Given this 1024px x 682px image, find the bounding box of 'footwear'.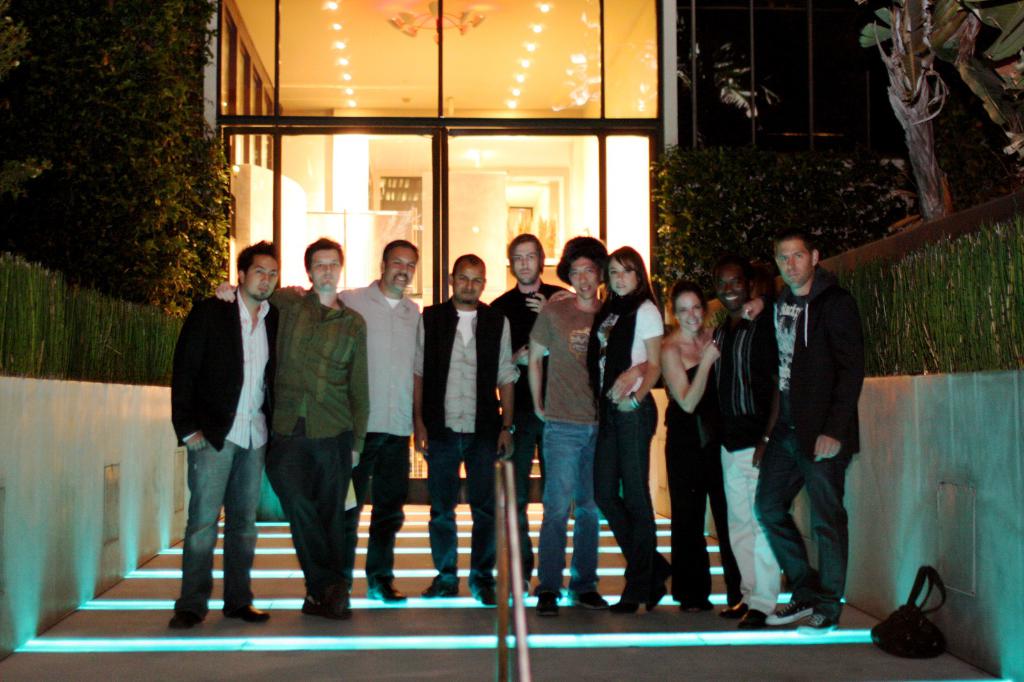
608/583/643/614.
